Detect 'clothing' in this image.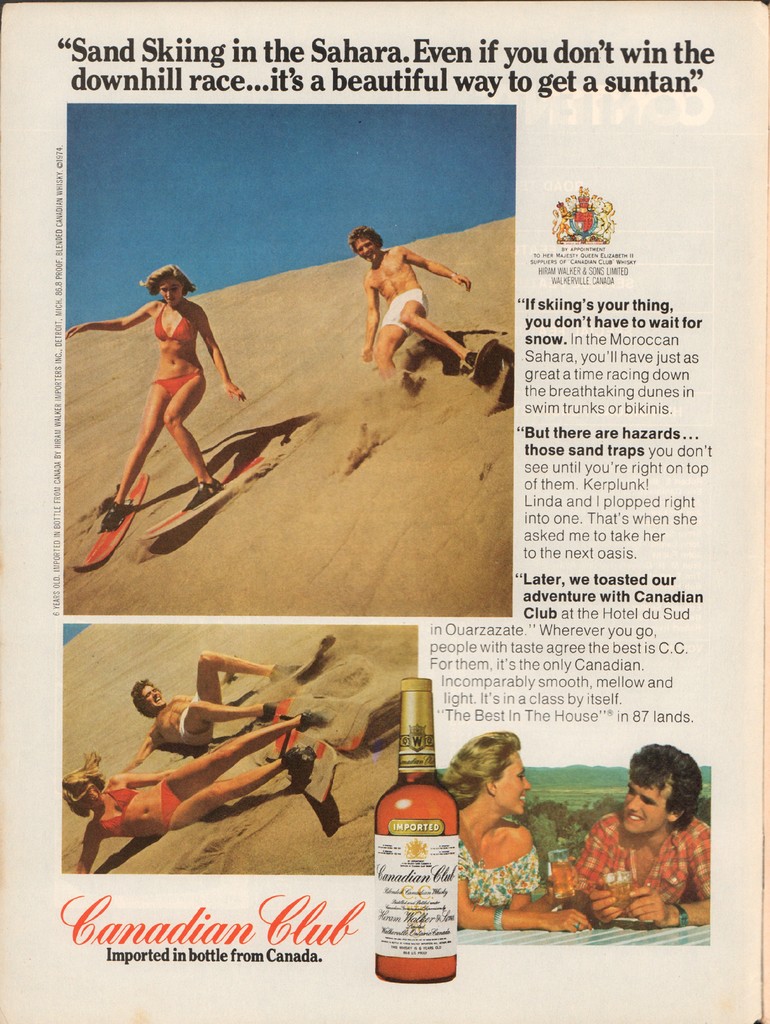
Detection: [91, 792, 136, 839].
